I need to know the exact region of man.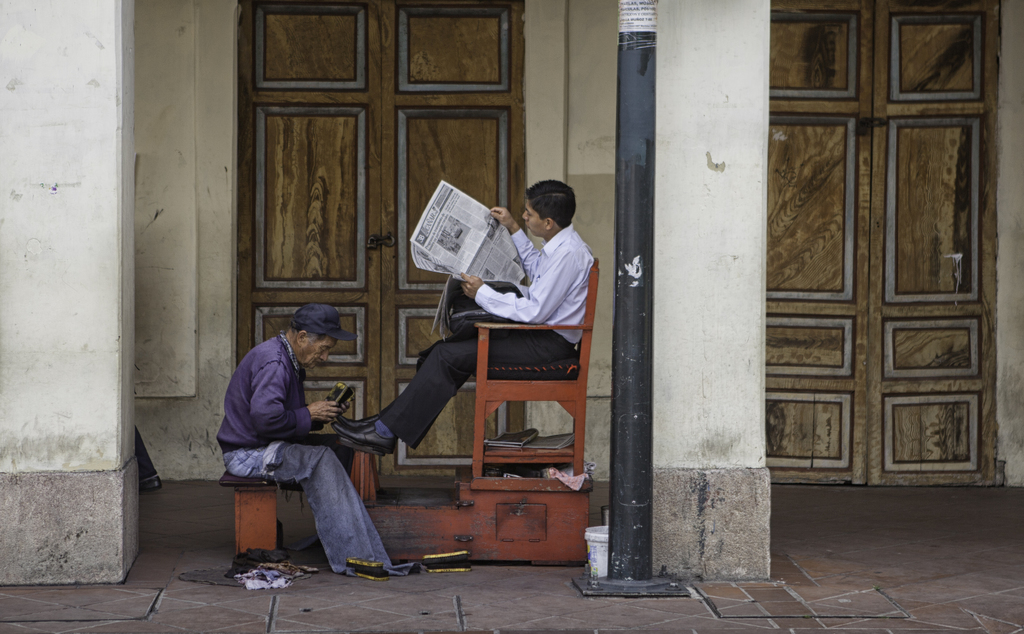
Region: rect(324, 177, 593, 449).
